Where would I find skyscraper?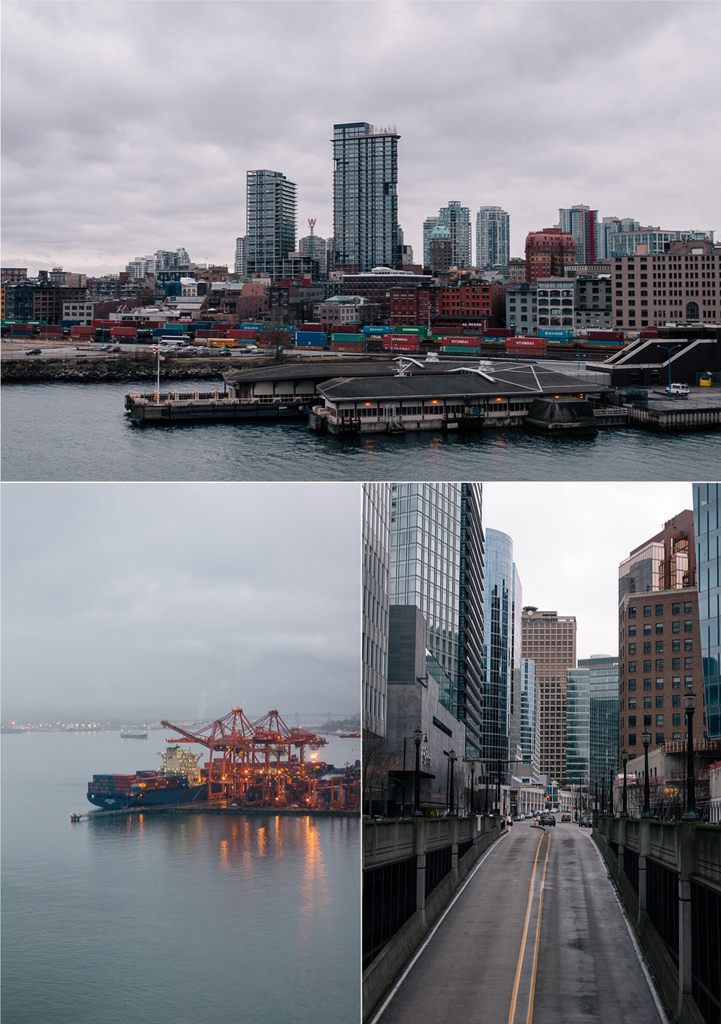
At {"left": 572, "top": 650, "right": 610, "bottom": 787}.
